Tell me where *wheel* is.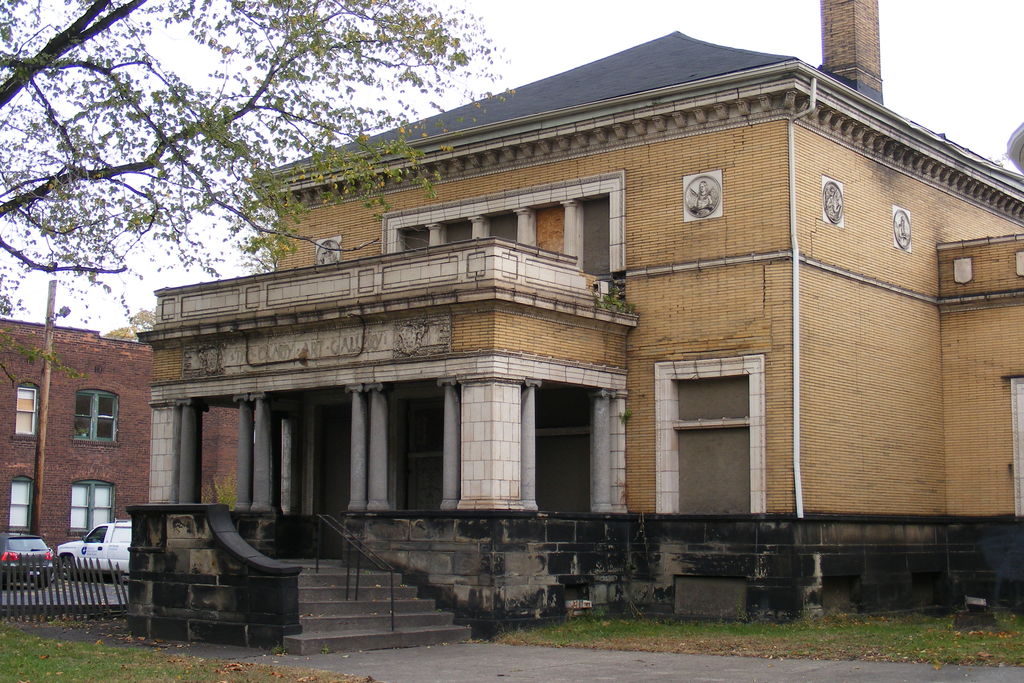
*wheel* is at {"left": 56, "top": 554, "right": 82, "bottom": 579}.
